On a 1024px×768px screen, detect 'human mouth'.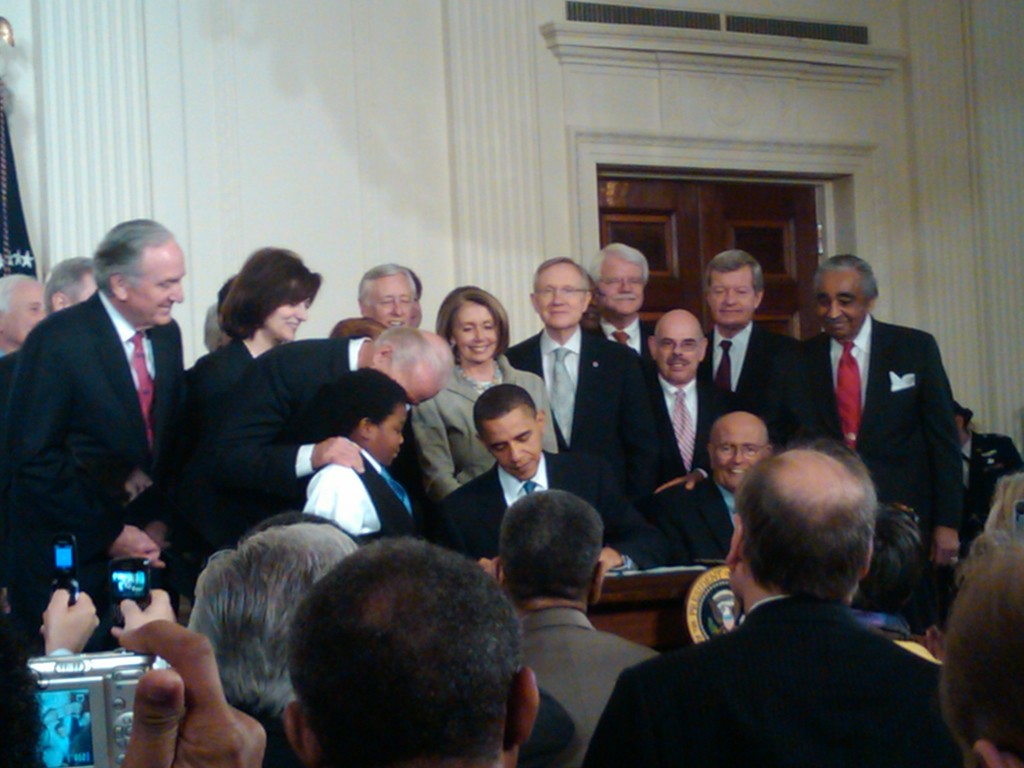
{"x1": 723, "y1": 468, "x2": 744, "y2": 479}.
